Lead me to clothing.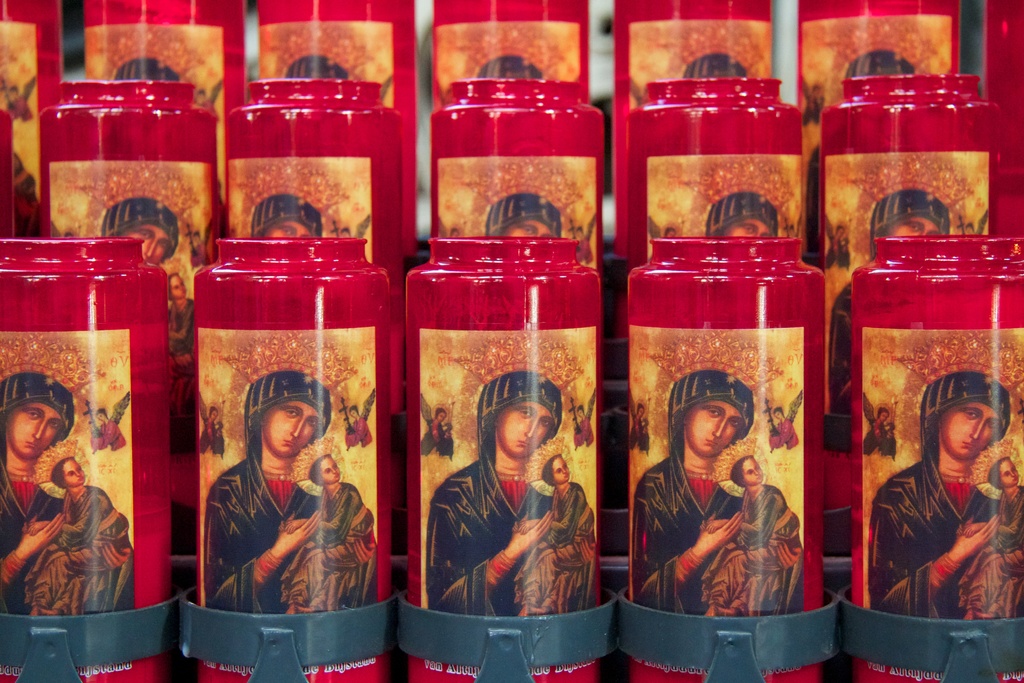
Lead to region(958, 481, 1023, 621).
